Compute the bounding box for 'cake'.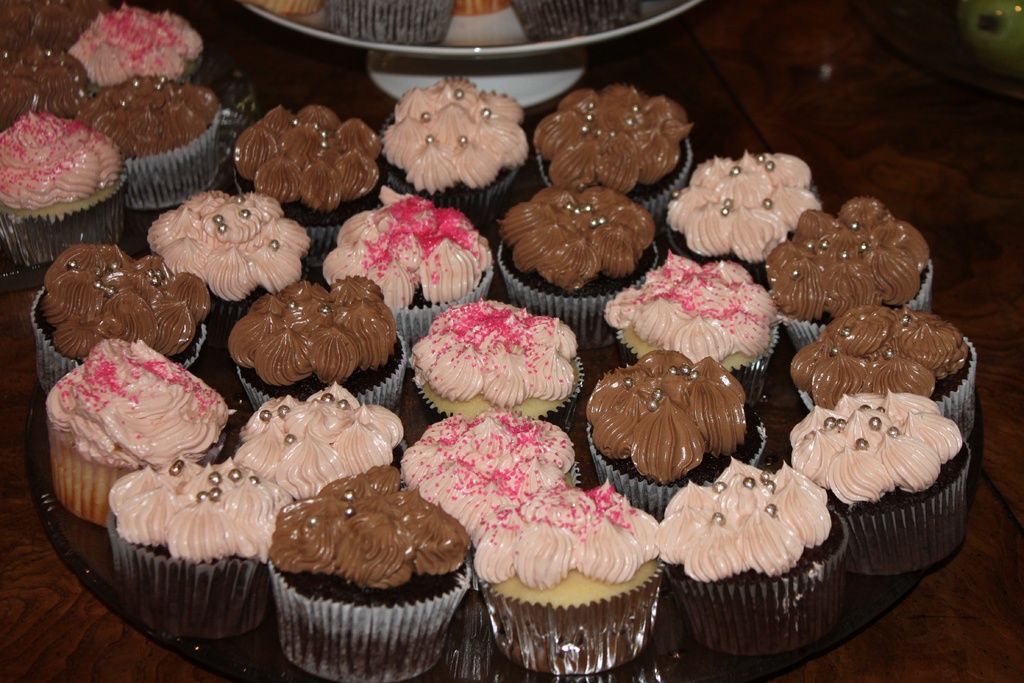
bbox=(97, 452, 292, 655).
